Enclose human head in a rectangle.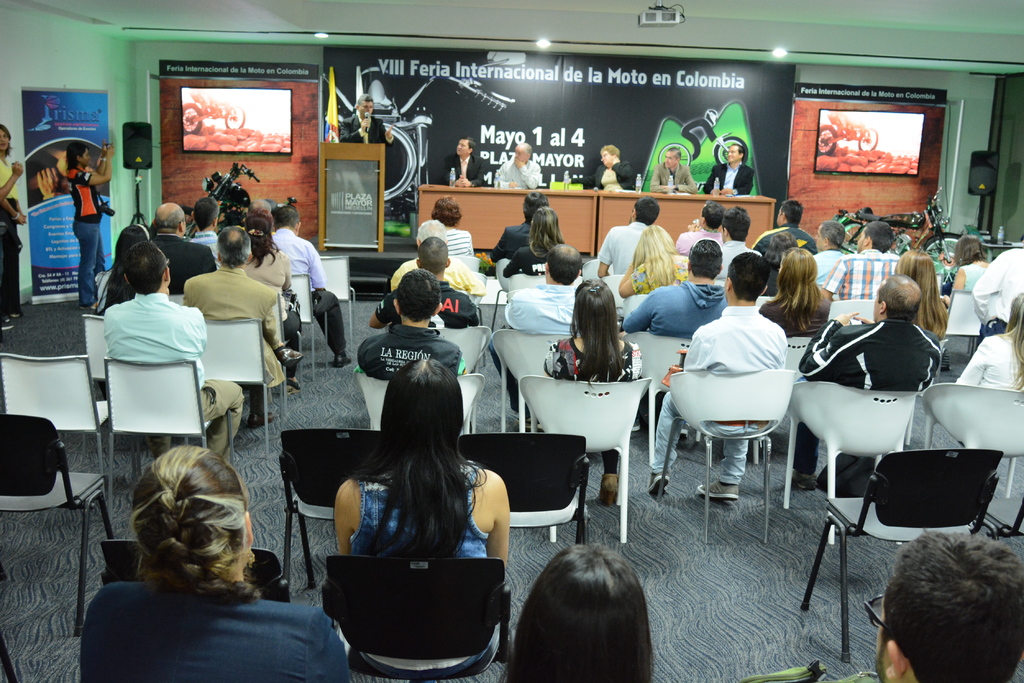
bbox=[874, 272, 924, 326].
